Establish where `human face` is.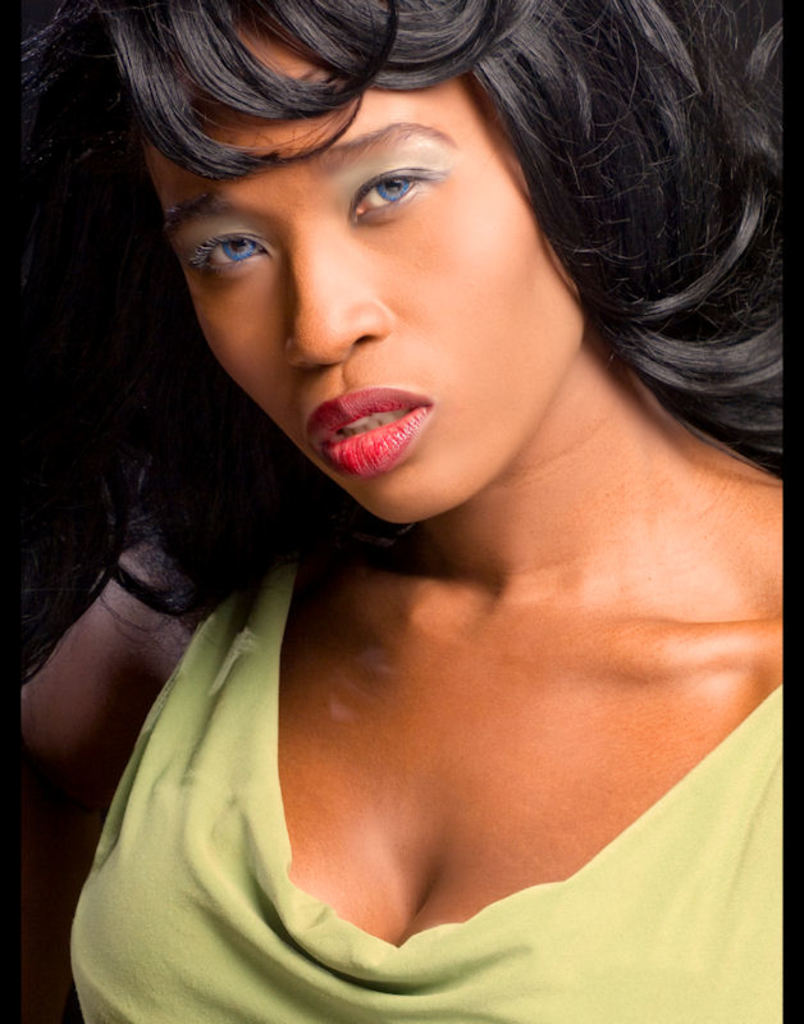
Established at Rect(131, 28, 602, 517).
